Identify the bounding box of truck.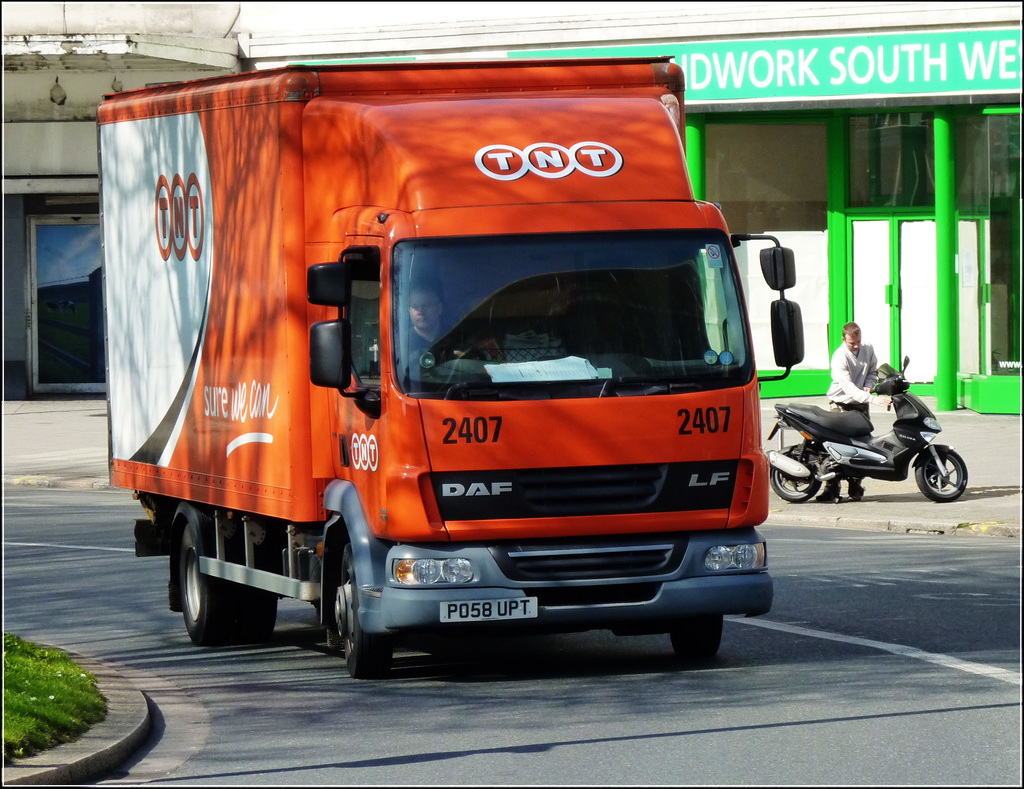
104 37 761 715.
